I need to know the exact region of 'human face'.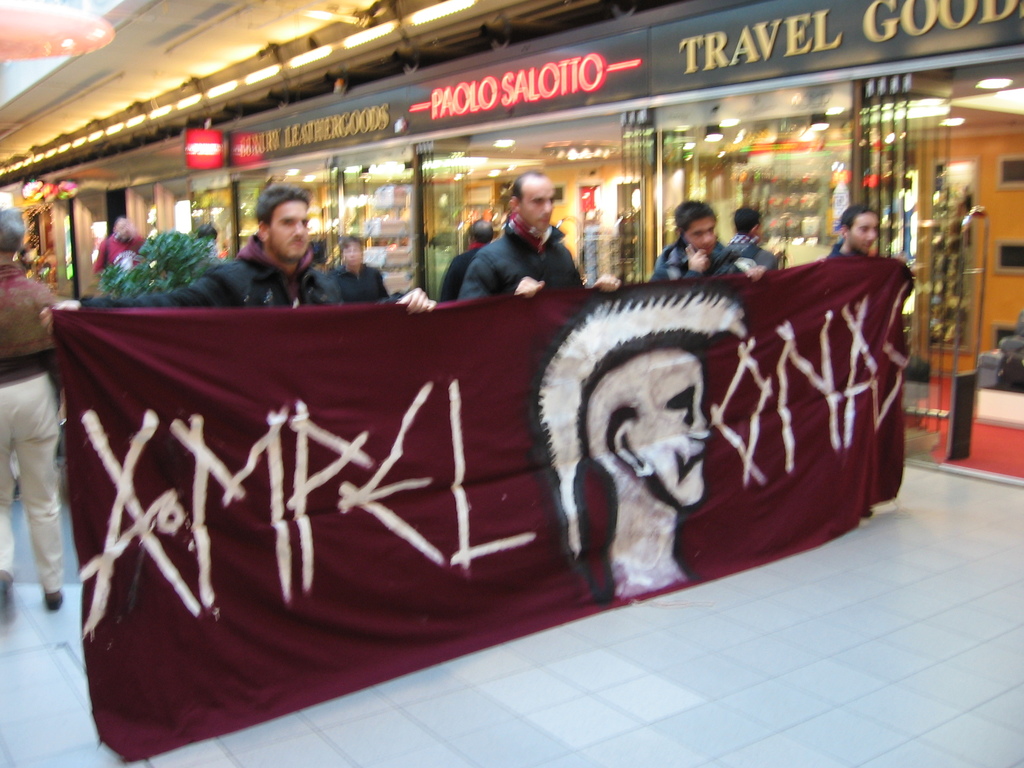
Region: bbox=(849, 212, 880, 254).
